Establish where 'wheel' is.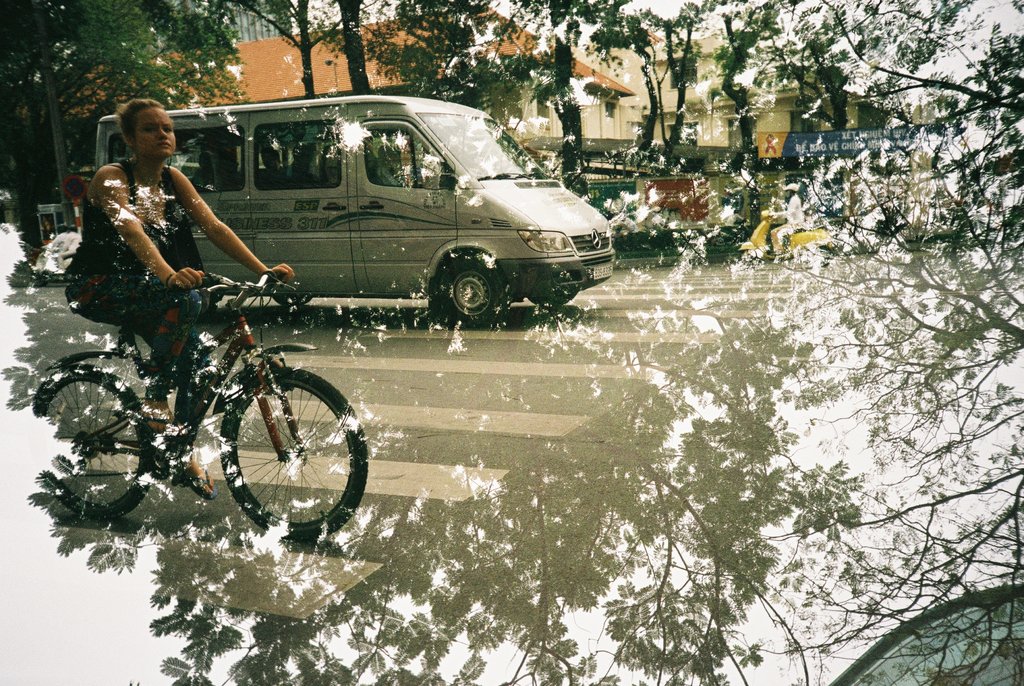
Established at l=735, t=252, r=757, b=279.
